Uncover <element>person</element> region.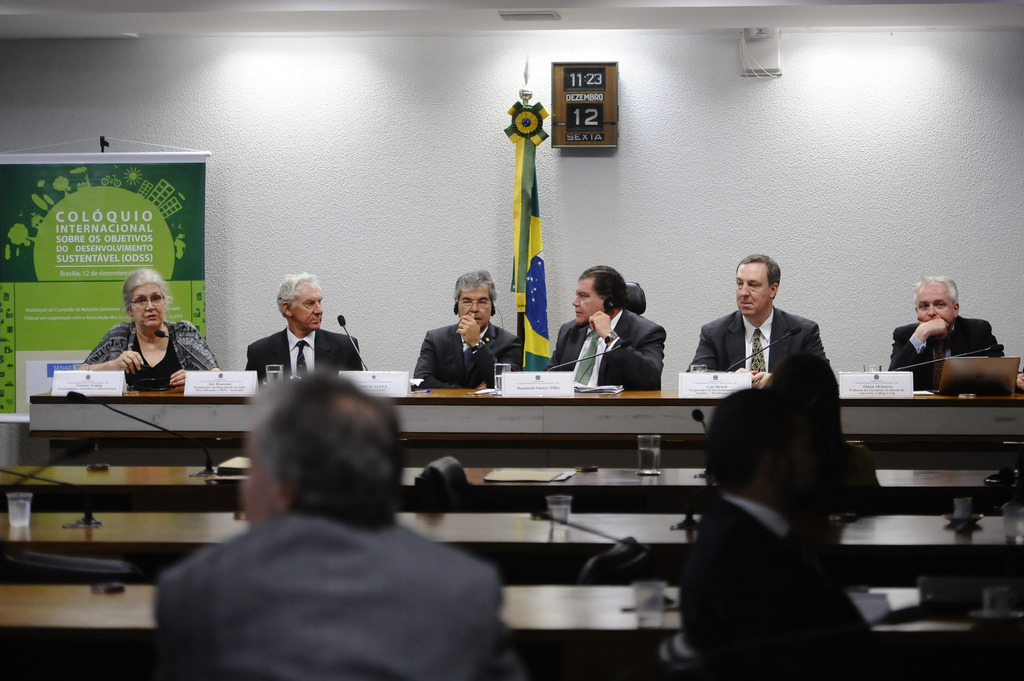
Uncovered: [886, 273, 1007, 387].
